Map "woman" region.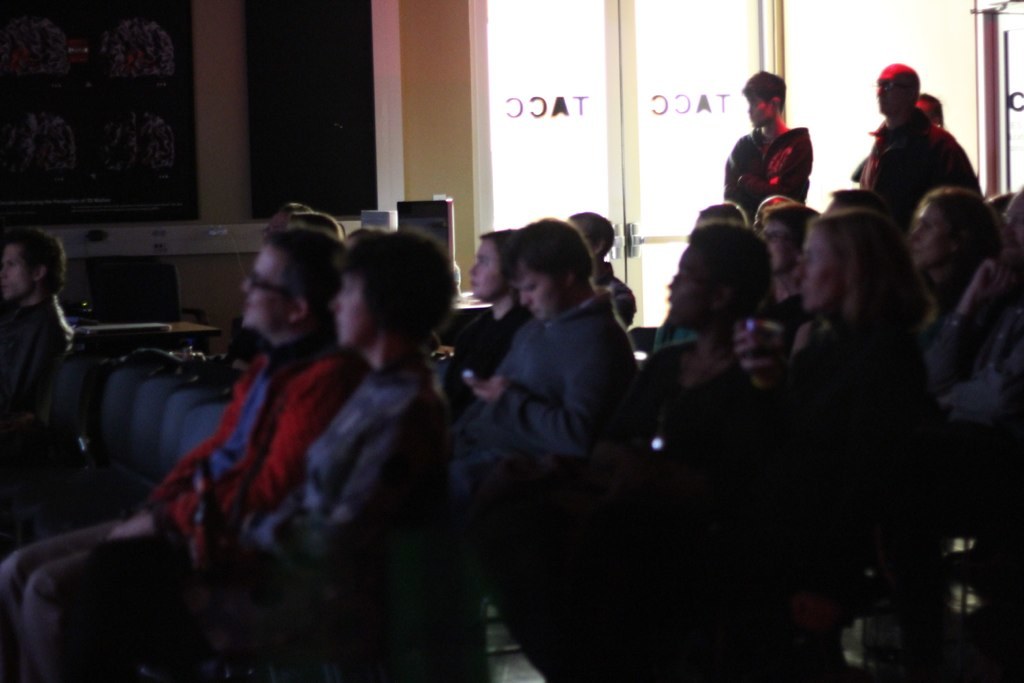
Mapped to [902,184,1023,433].
